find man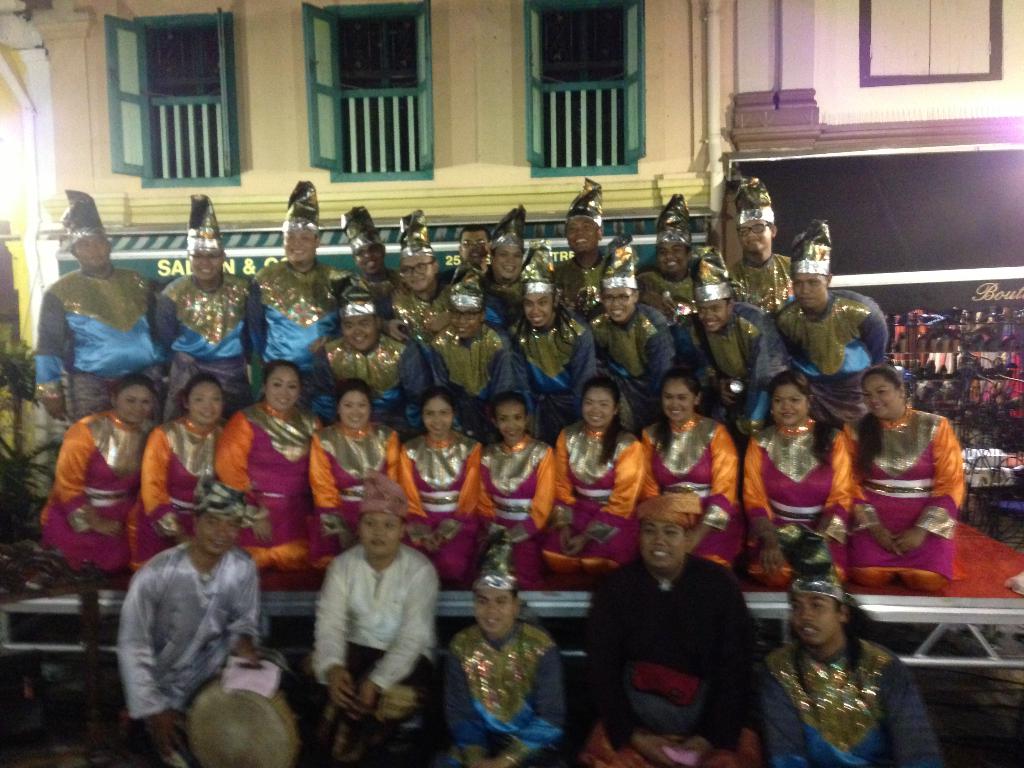
(758,532,944,767)
